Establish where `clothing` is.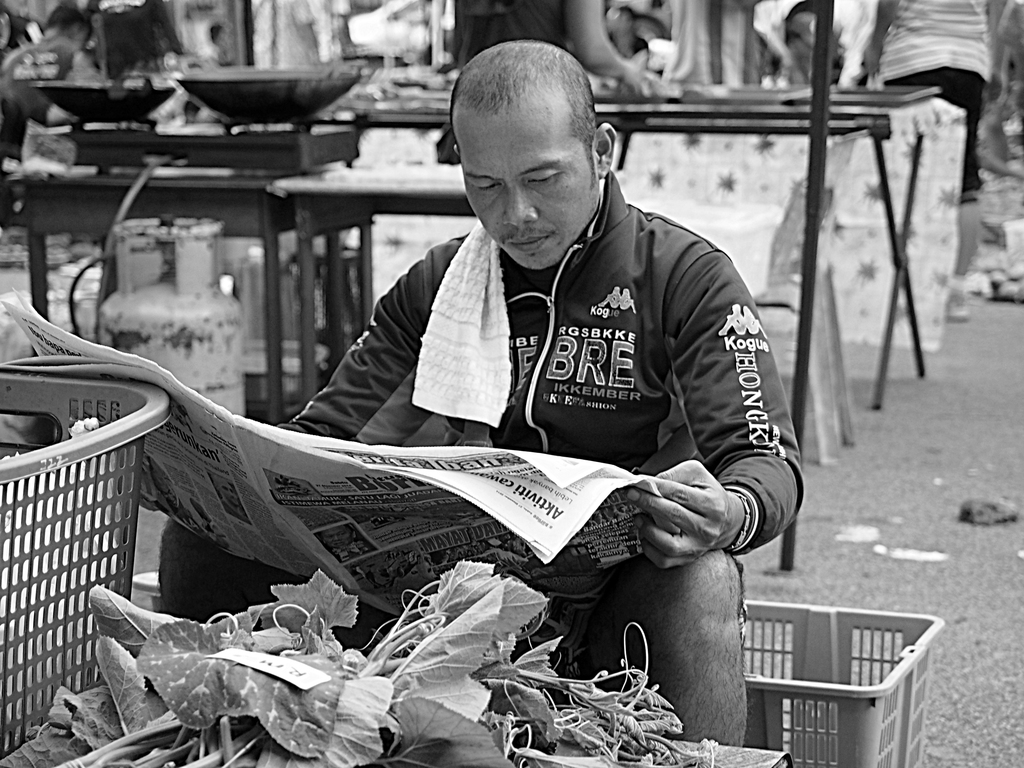
Established at (162,110,796,682).
